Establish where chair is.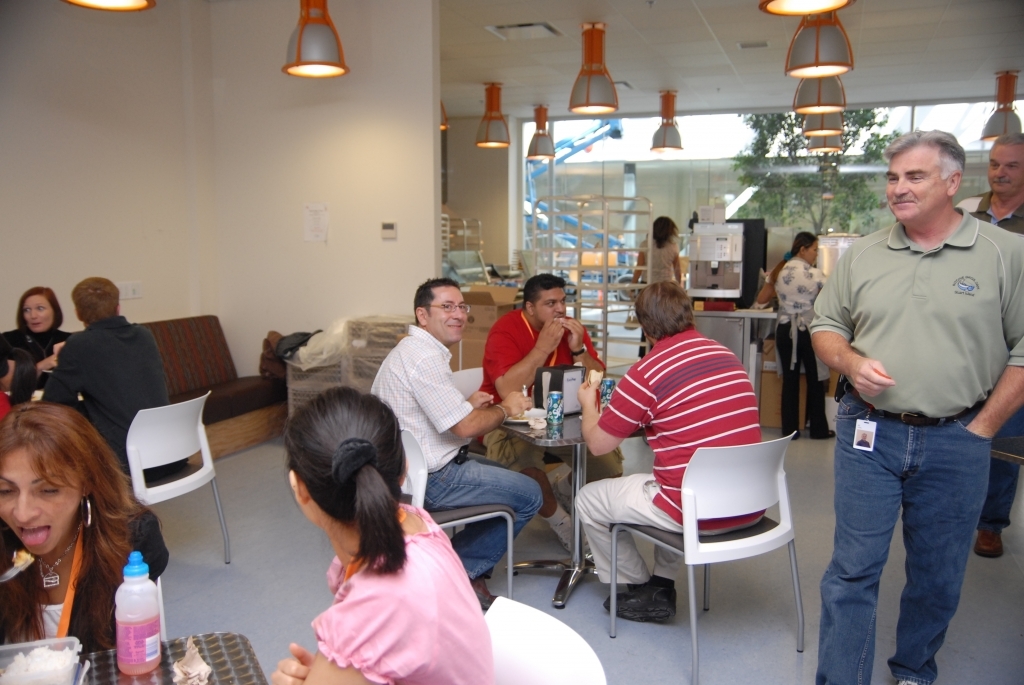
Established at <bbox>120, 394, 232, 565</bbox>.
